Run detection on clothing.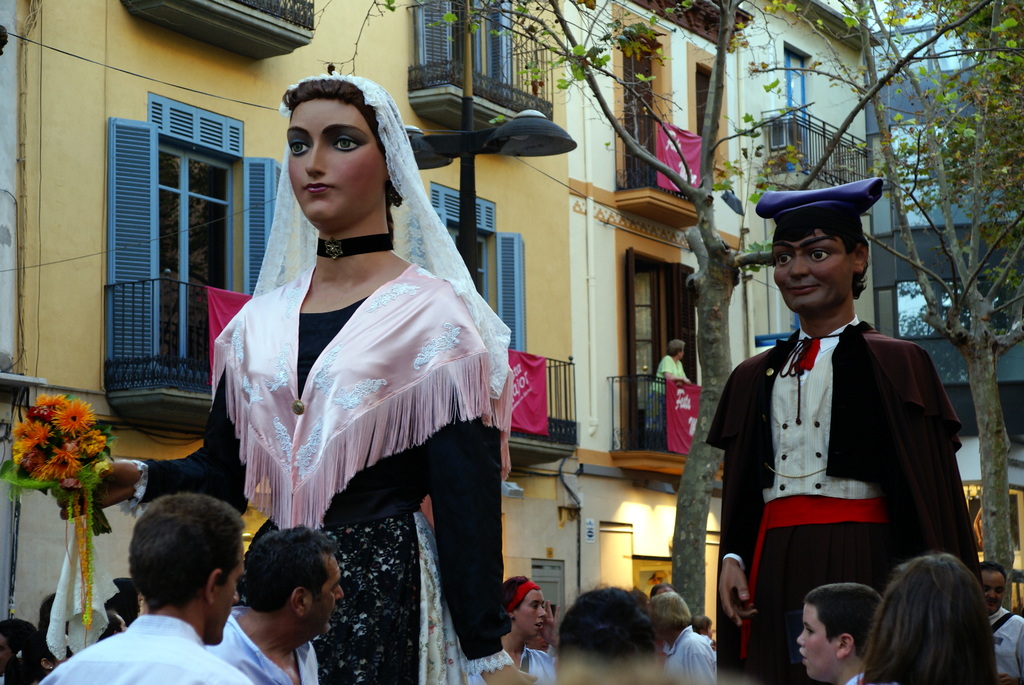
Result: crop(128, 267, 516, 684).
